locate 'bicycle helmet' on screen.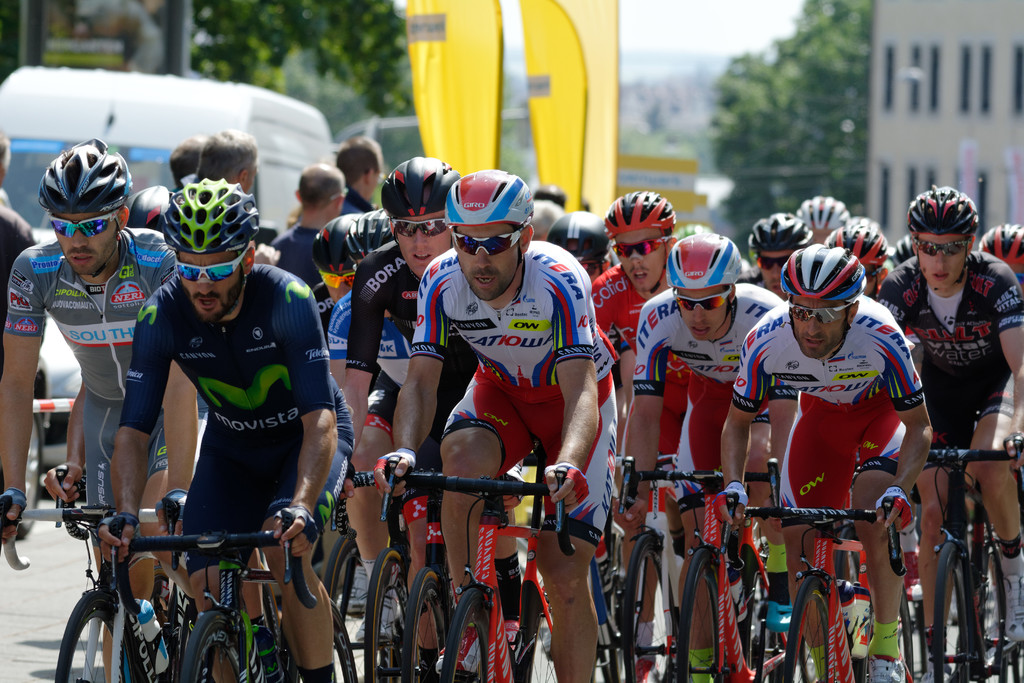
On screen at 36 136 127 214.
